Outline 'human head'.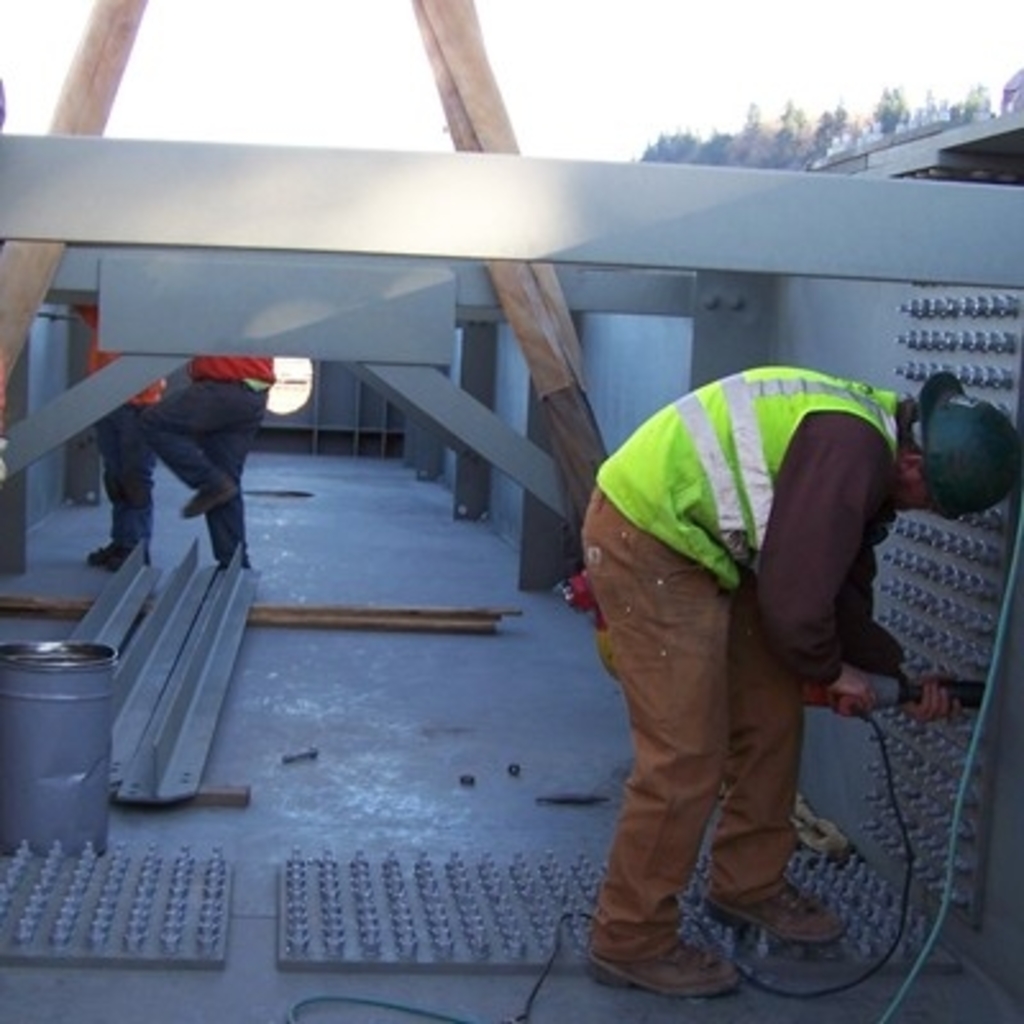
Outline: BBox(893, 376, 1021, 512).
